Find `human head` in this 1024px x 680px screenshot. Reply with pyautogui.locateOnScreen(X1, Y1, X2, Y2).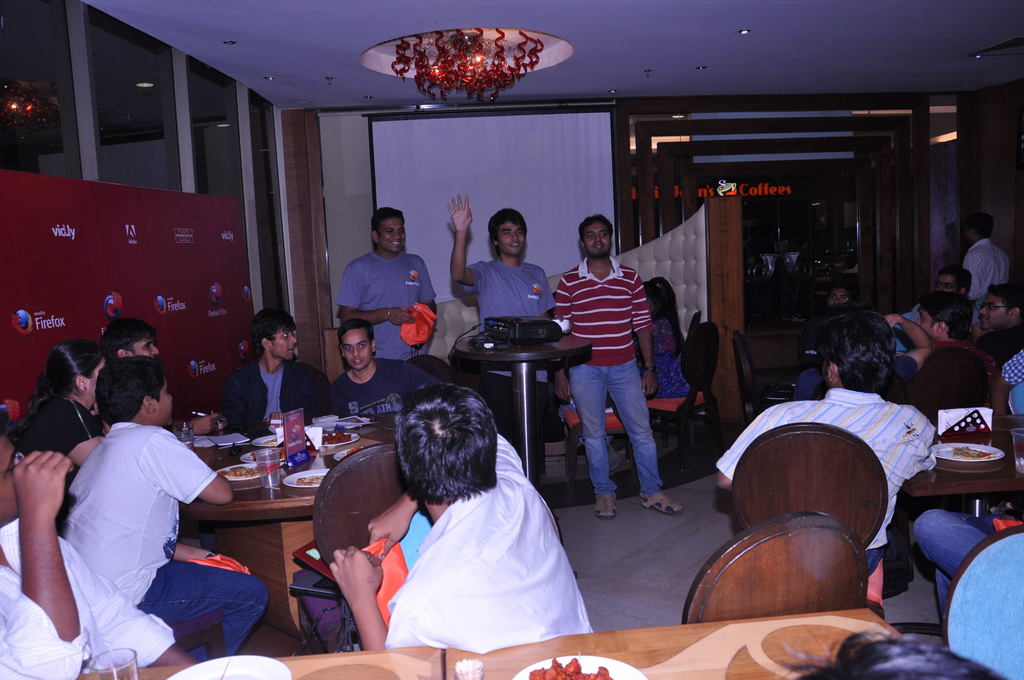
pyautogui.locateOnScreen(354, 389, 518, 499).
